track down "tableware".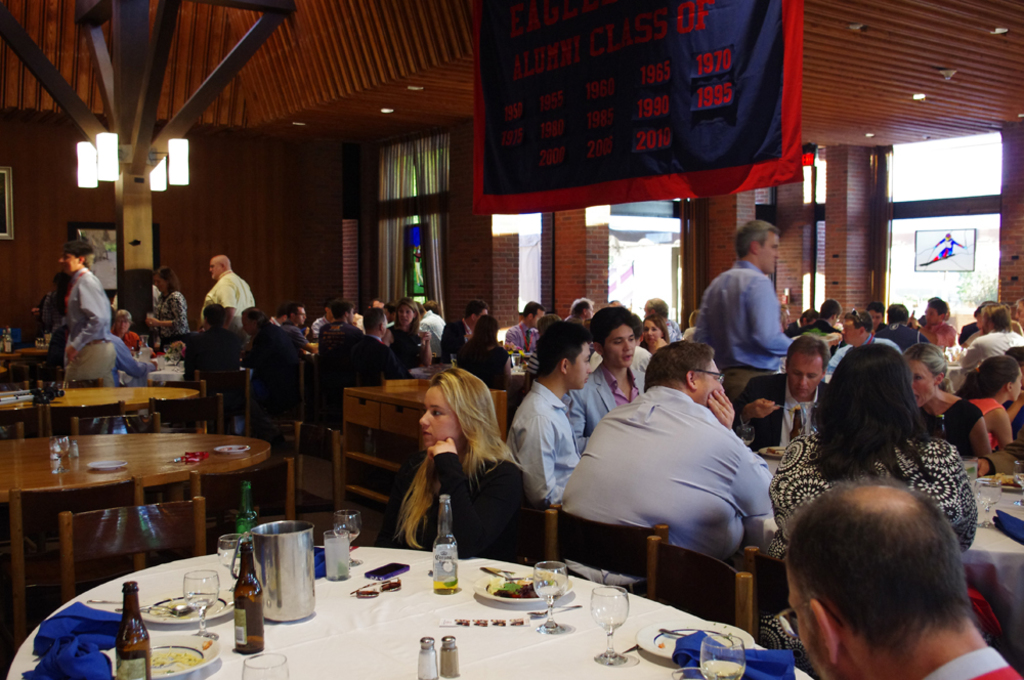
Tracked to box(332, 506, 364, 569).
